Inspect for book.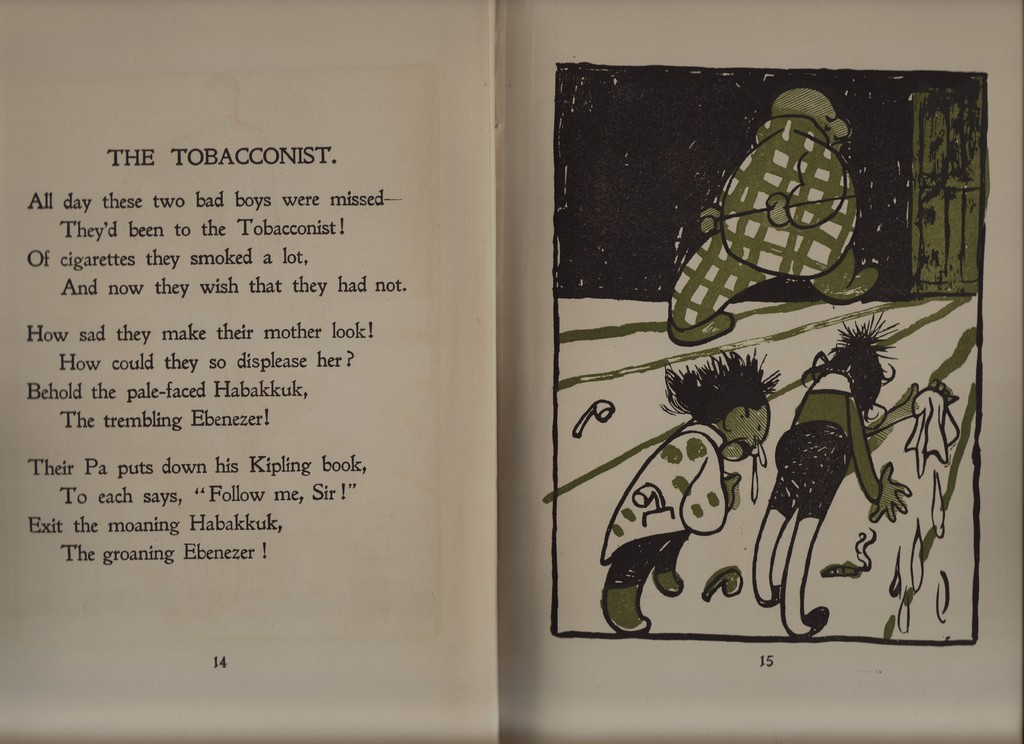
Inspection: crop(0, 0, 1023, 743).
